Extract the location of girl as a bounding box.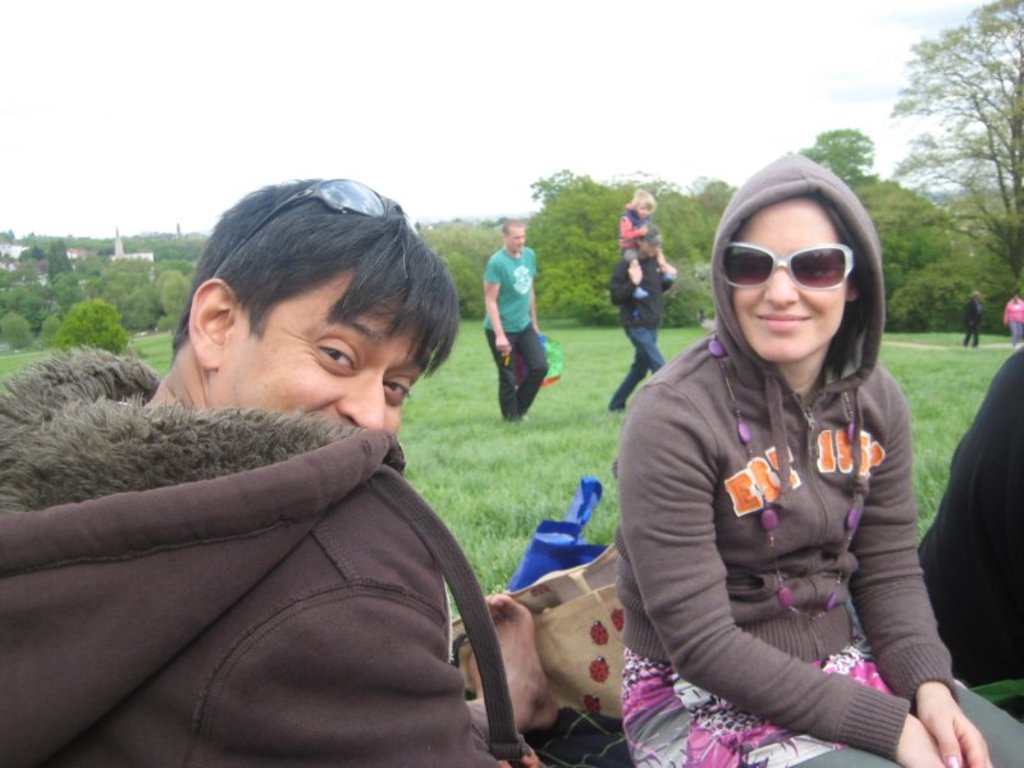
bbox=[612, 150, 1023, 767].
